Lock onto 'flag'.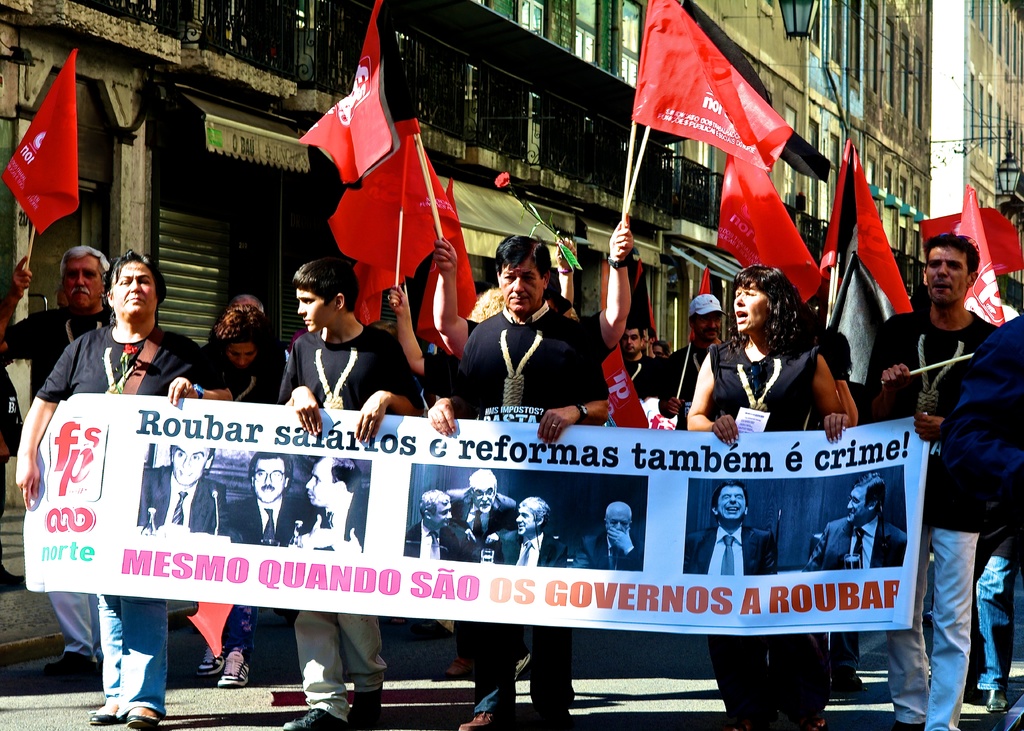
Locked: 604 345 646 429.
